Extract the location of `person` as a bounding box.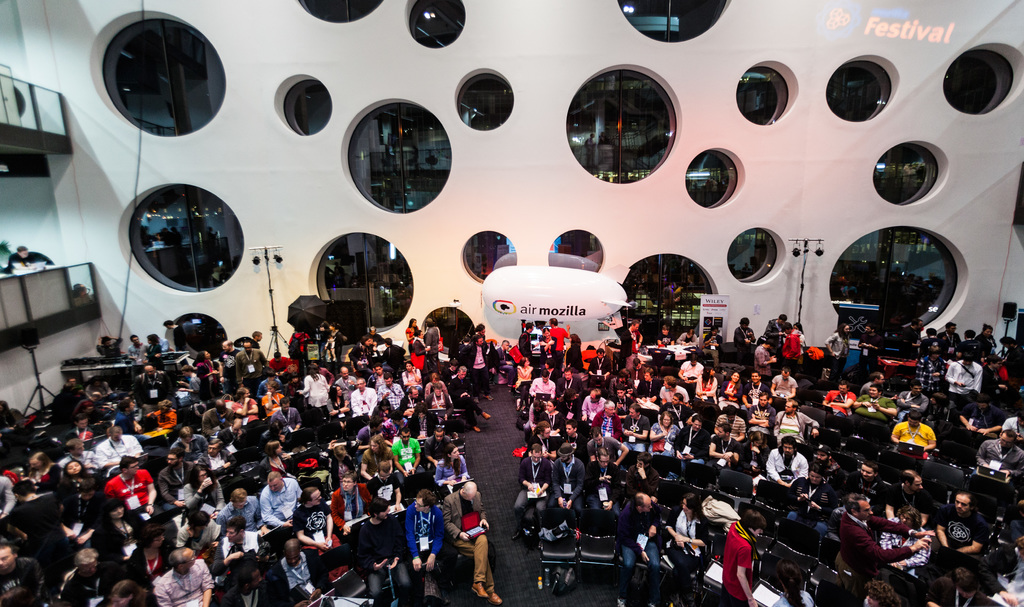
Rect(353, 416, 383, 447).
